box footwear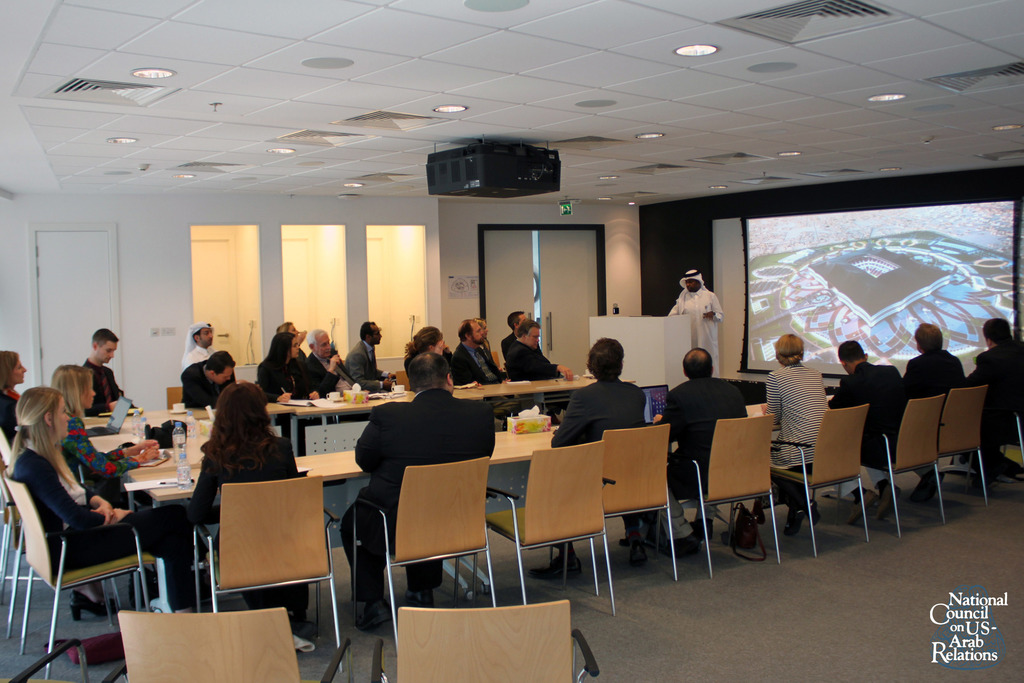
[692, 520, 714, 539]
